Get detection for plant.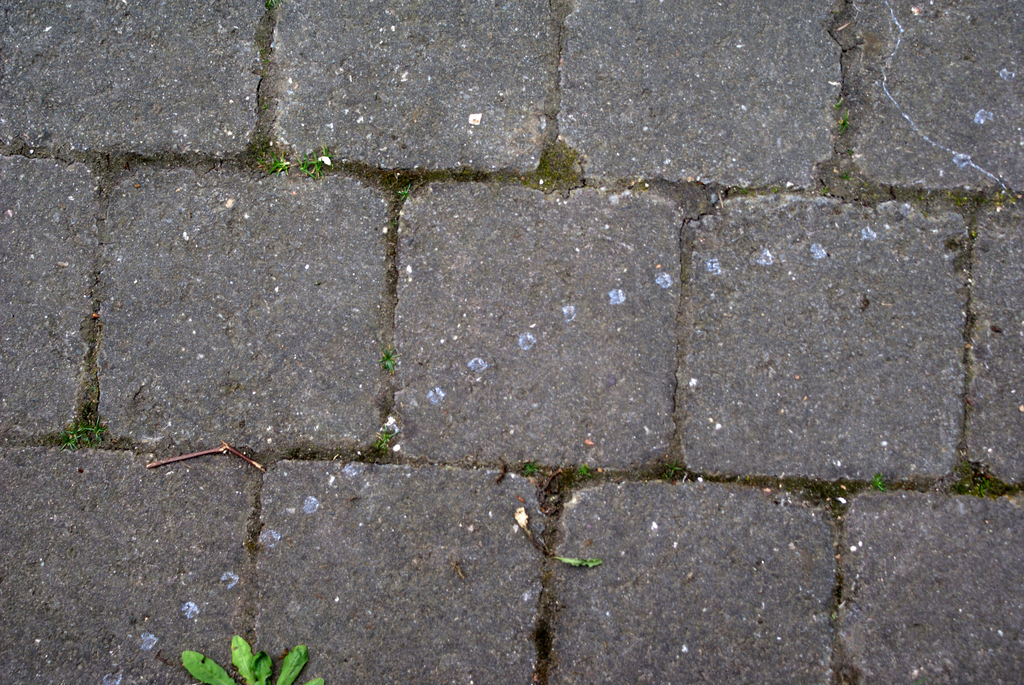
Detection: (left=577, top=461, right=598, bottom=485).
